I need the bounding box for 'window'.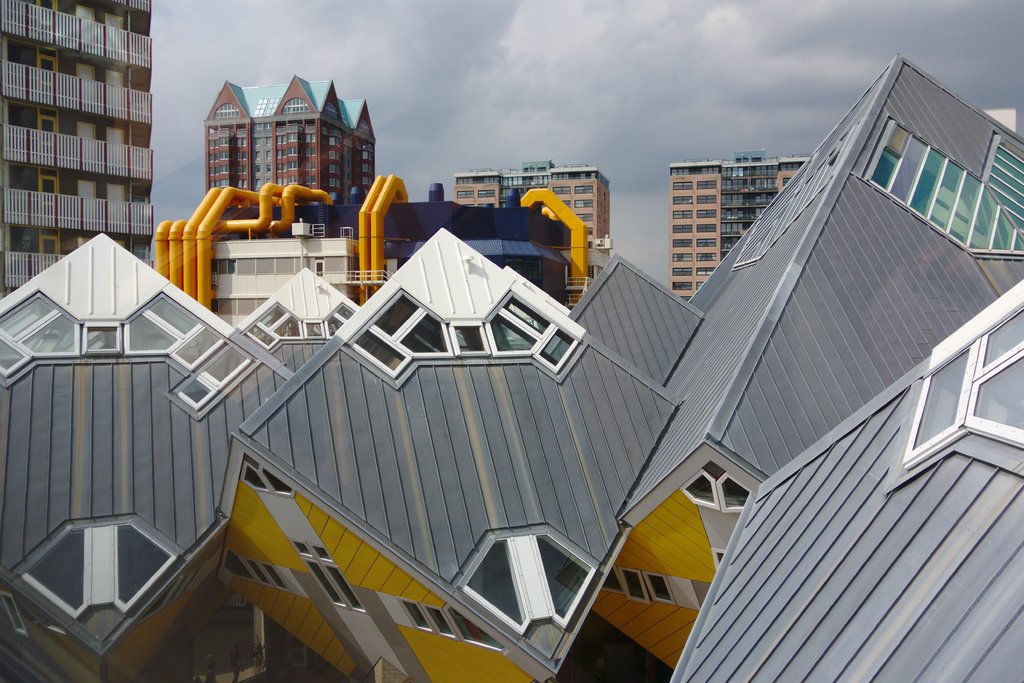
Here it is: [445, 609, 499, 648].
